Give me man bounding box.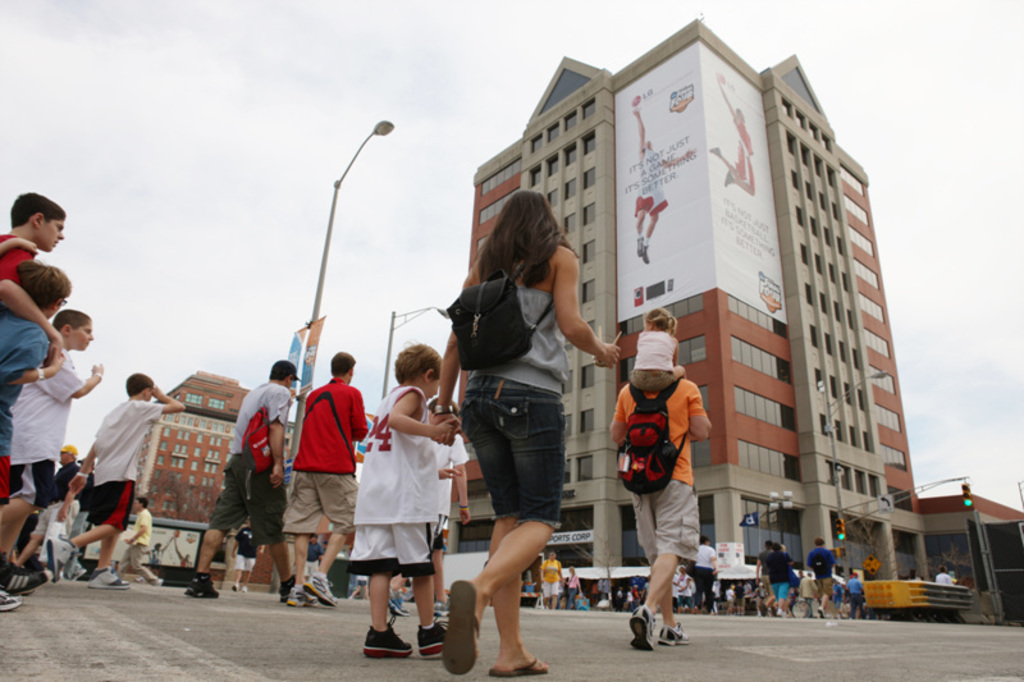
box(763, 545, 794, 615).
